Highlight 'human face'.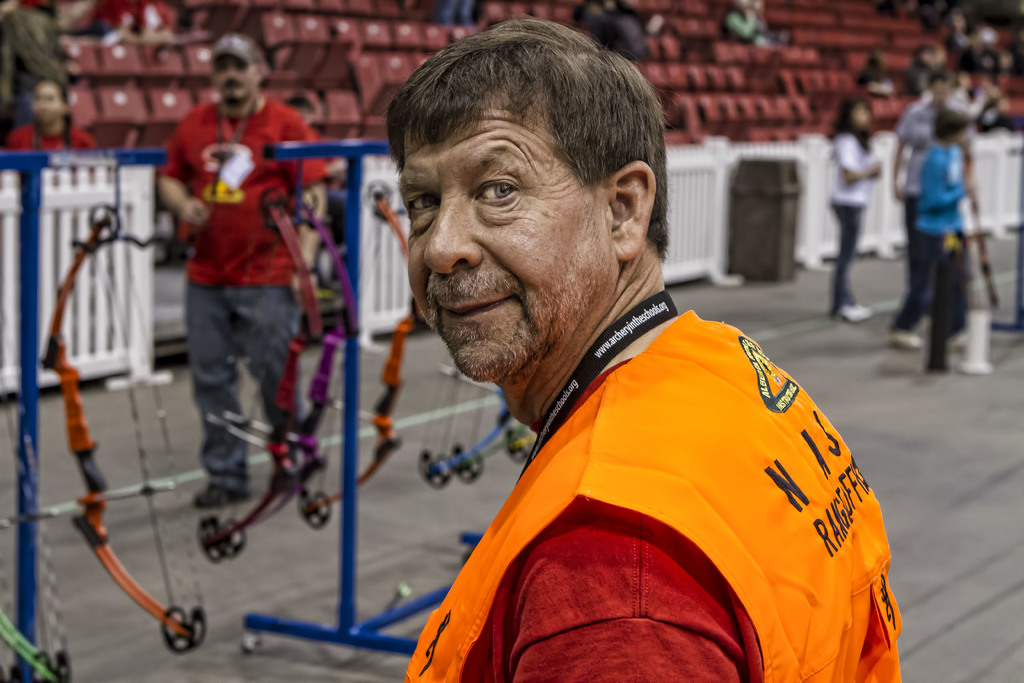
Highlighted region: 221:54:259:112.
